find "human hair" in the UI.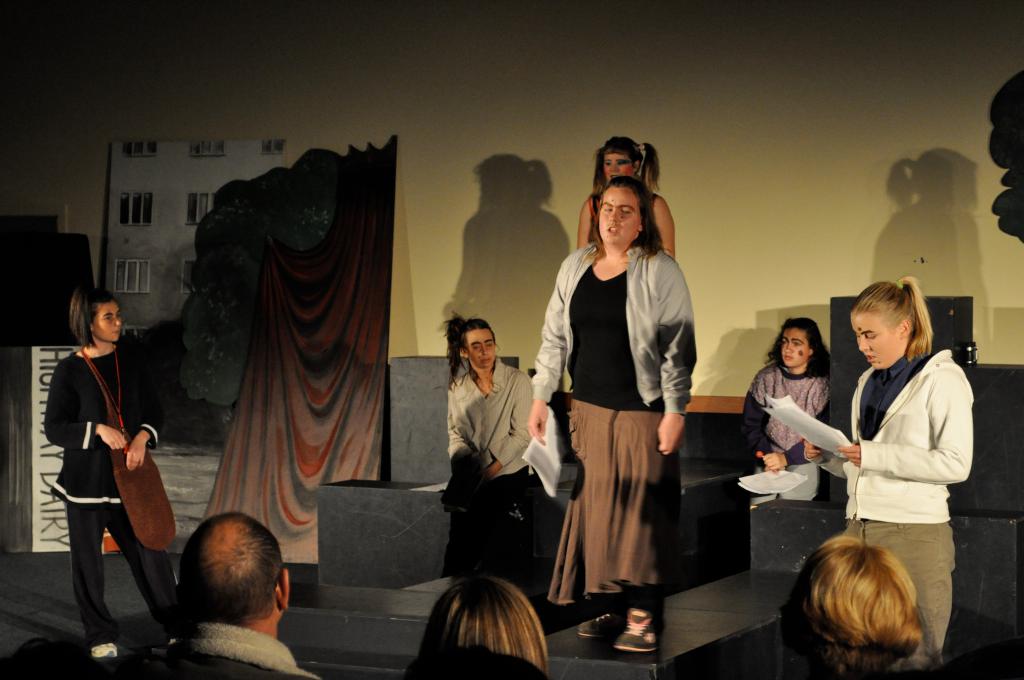
UI element at [left=413, top=580, right=552, bottom=675].
